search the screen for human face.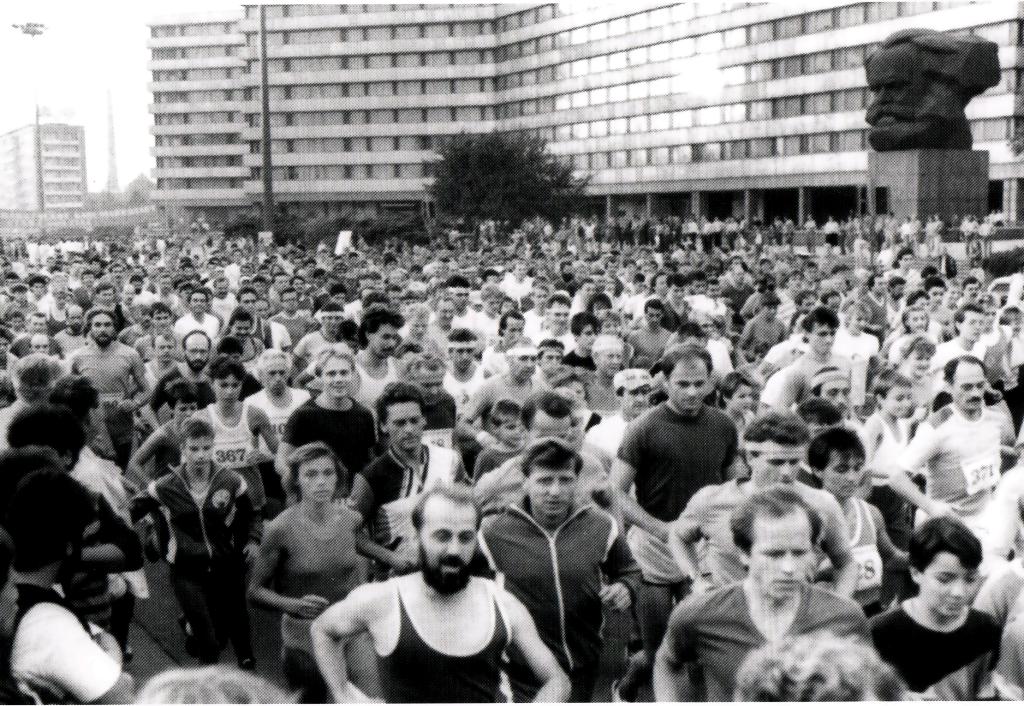
Found at pyautogui.locateOnScreen(28, 316, 45, 337).
